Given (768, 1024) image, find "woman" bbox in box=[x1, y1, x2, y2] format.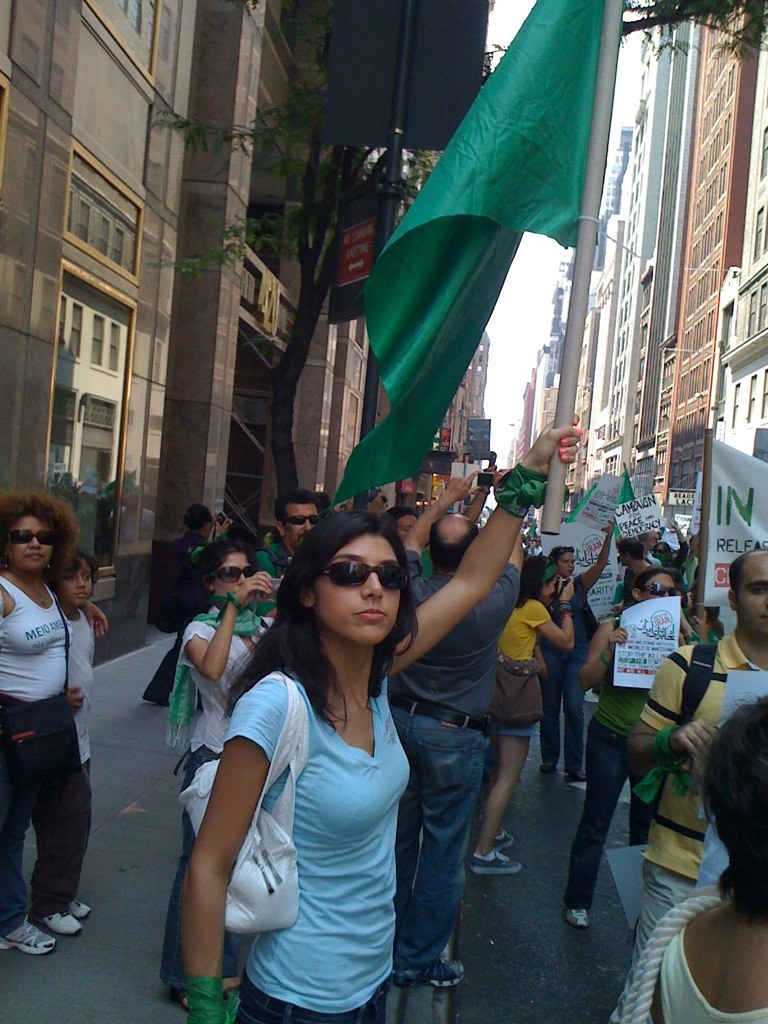
box=[174, 404, 583, 1023].
